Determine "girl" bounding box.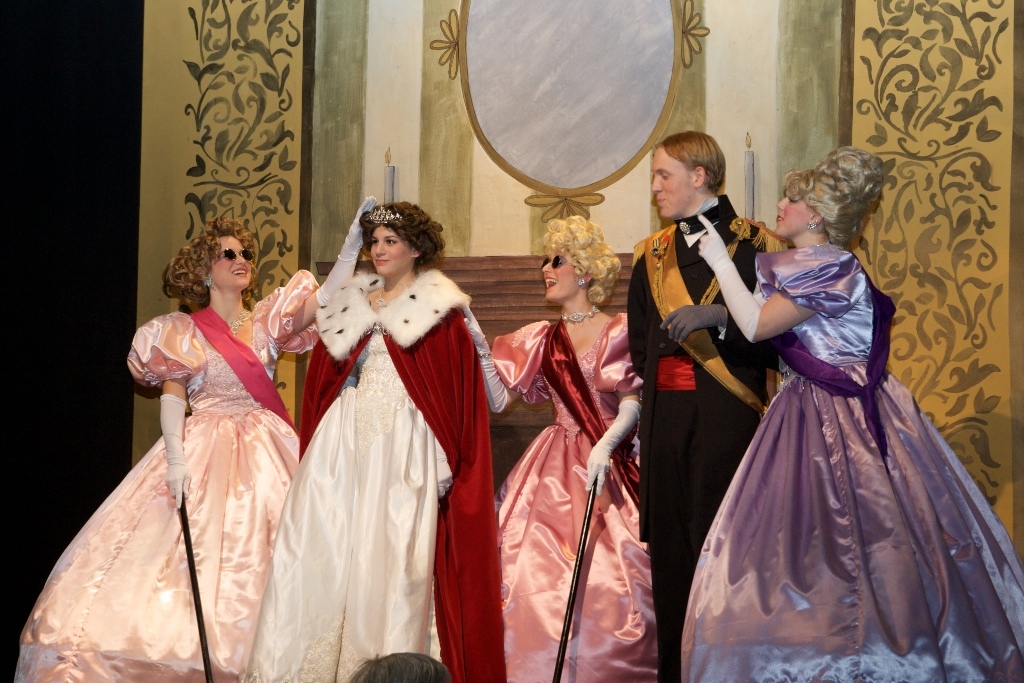
Determined: (20,194,387,682).
